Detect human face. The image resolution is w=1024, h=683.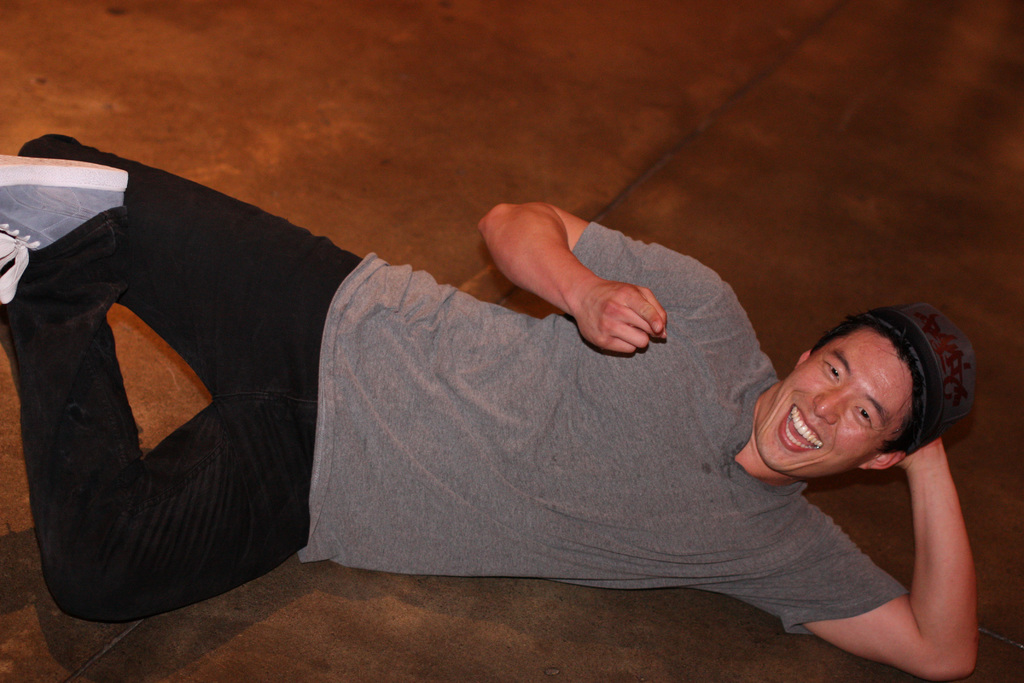
{"left": 757, "top": 324, "right": 913, "bottom": 476}.
